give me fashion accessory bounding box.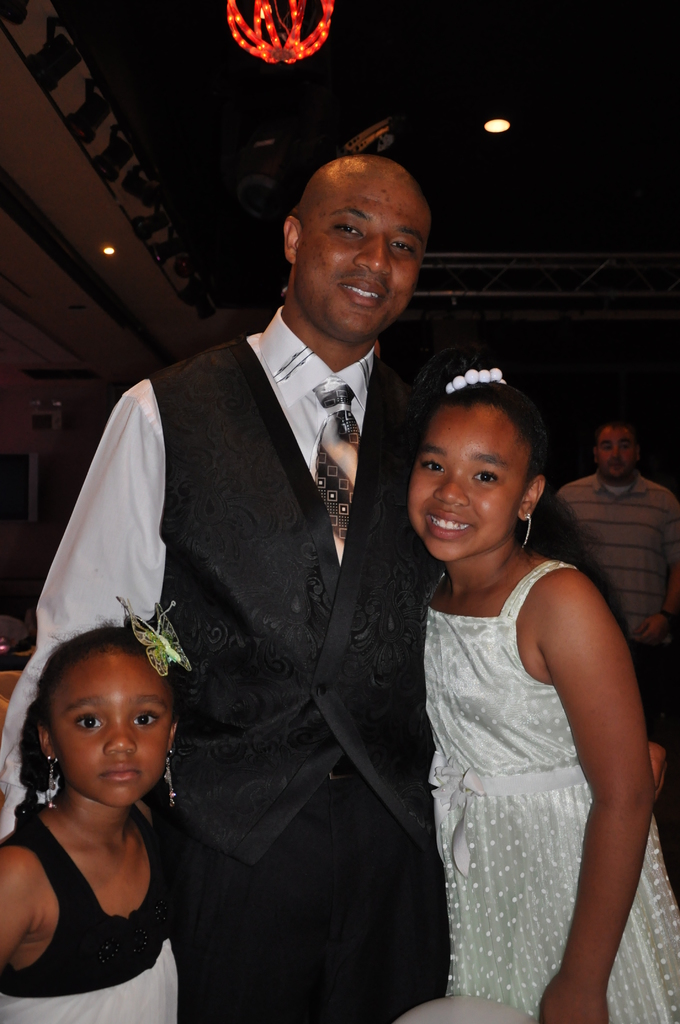
(left=124, top=593, right=197, bottom=678).
